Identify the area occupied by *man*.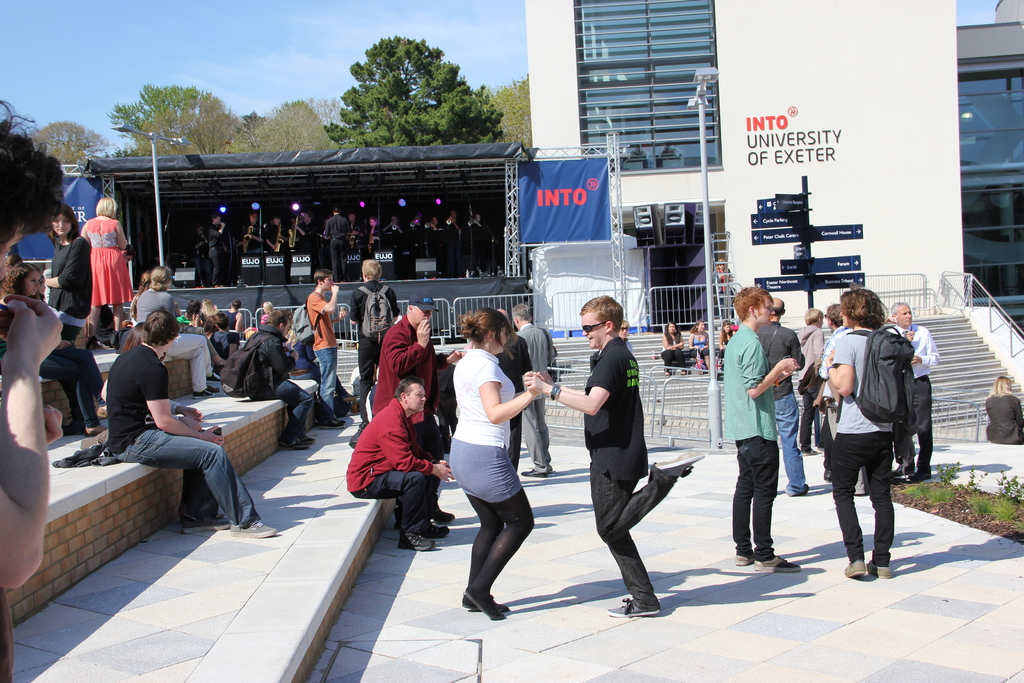
Area: BBox(345, 378, 449, 547).
